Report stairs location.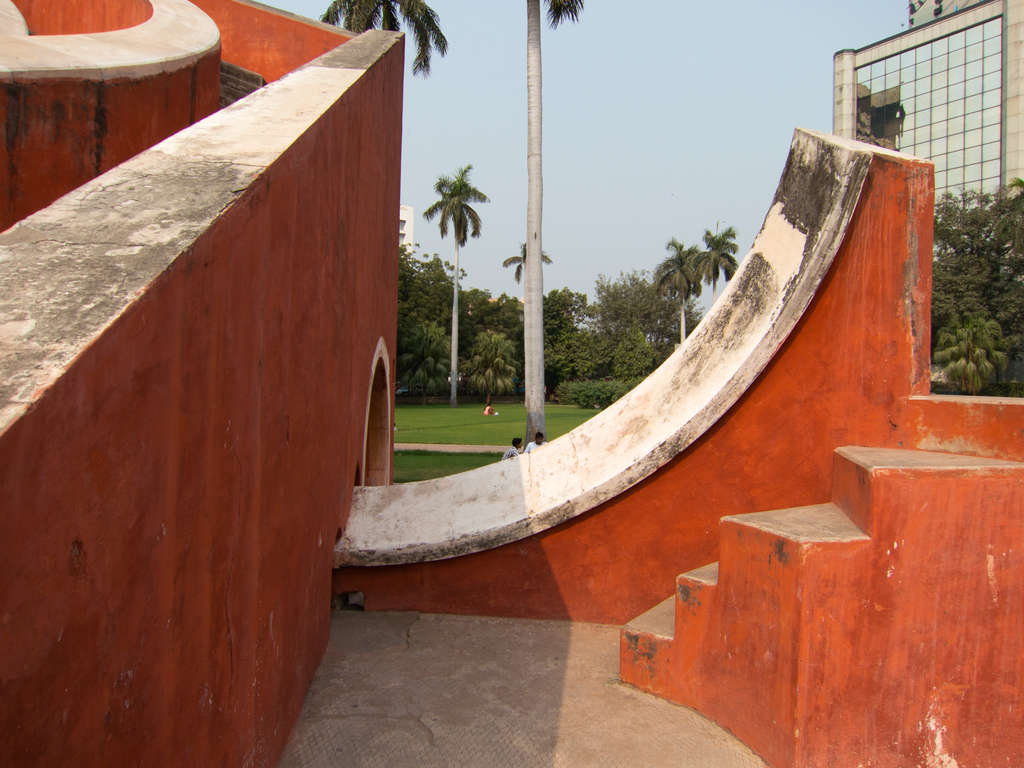
Report: <region>618, 445, 1023, 767</region>.
